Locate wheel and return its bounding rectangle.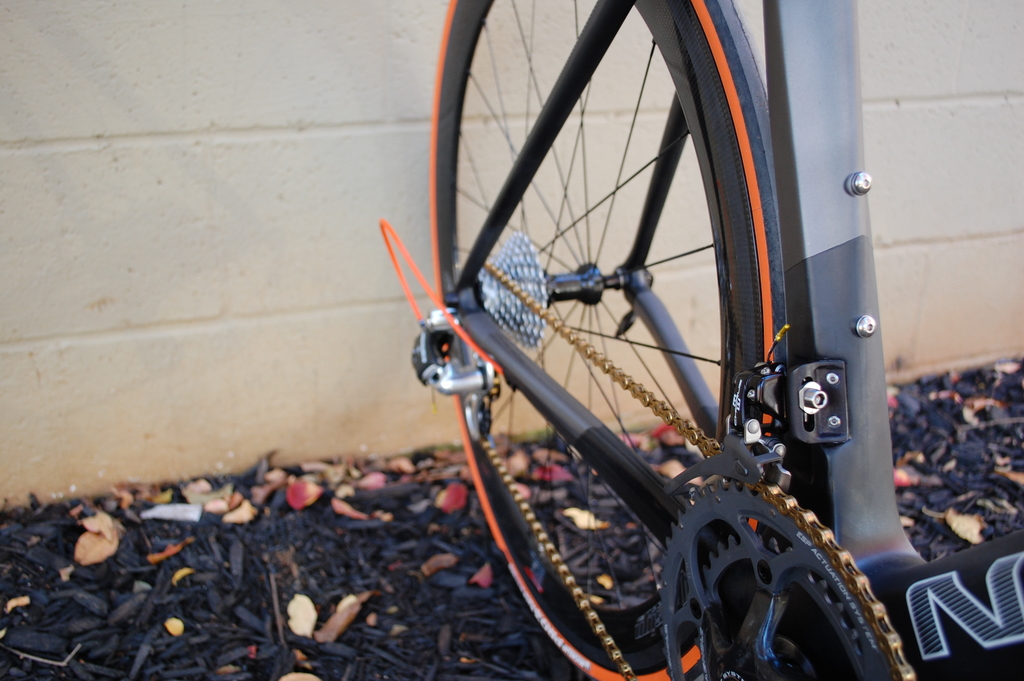
detection(388, 29, 881, 665).
